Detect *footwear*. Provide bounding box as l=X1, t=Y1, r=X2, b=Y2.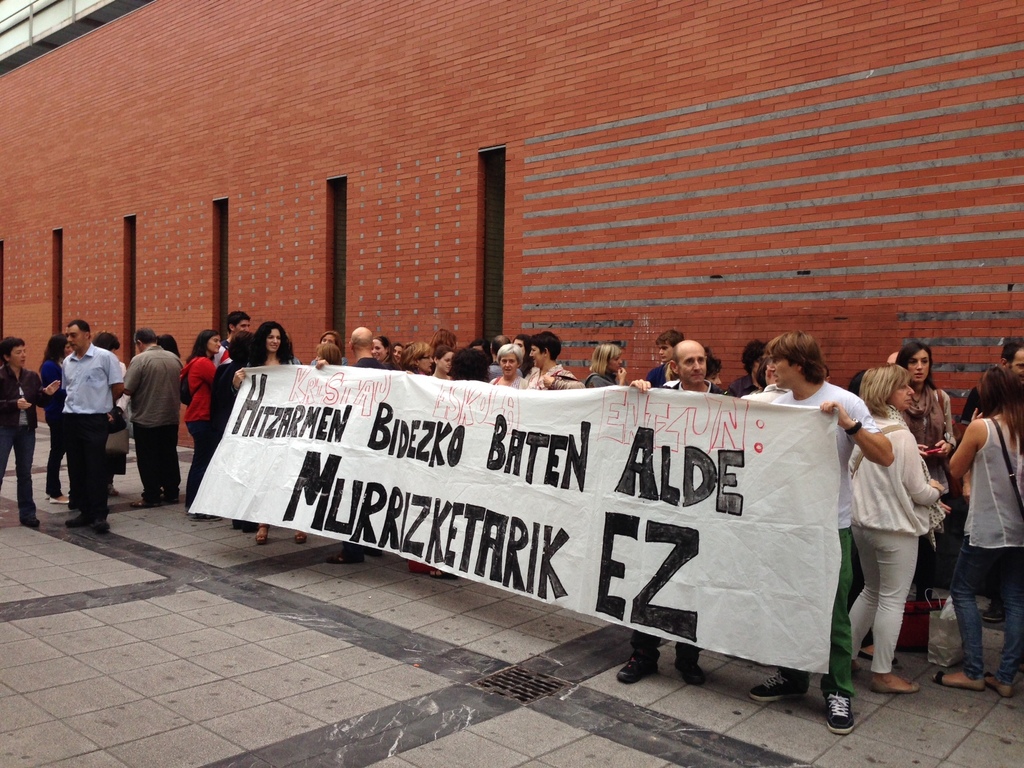
l=976, t=669, r=1014, b=696.
